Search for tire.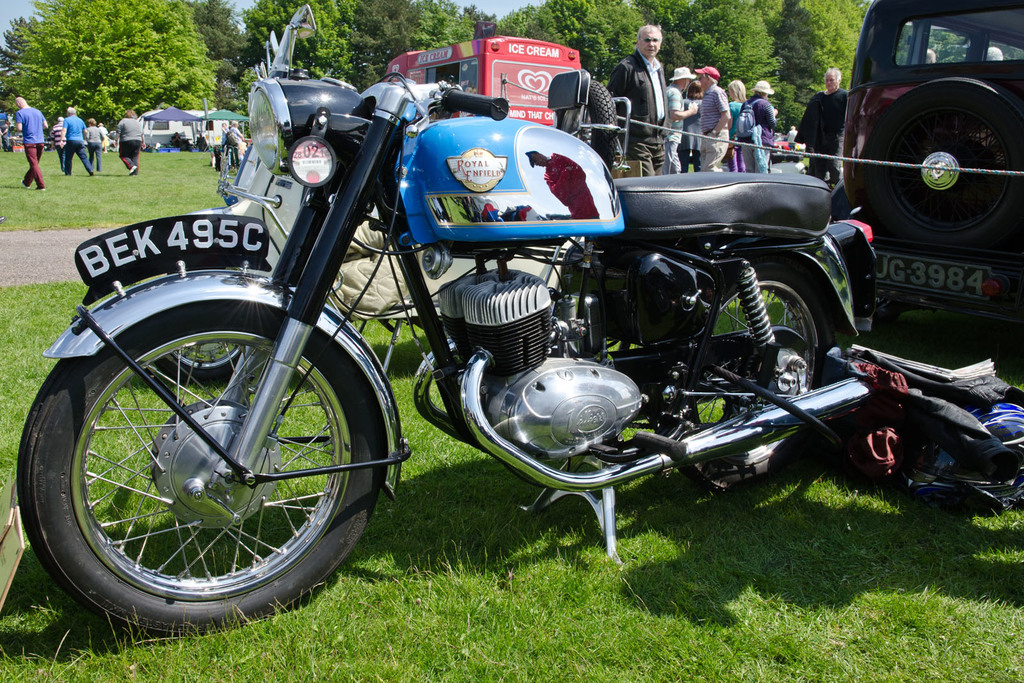
Found at box=[861, 75, 1023, 250].
